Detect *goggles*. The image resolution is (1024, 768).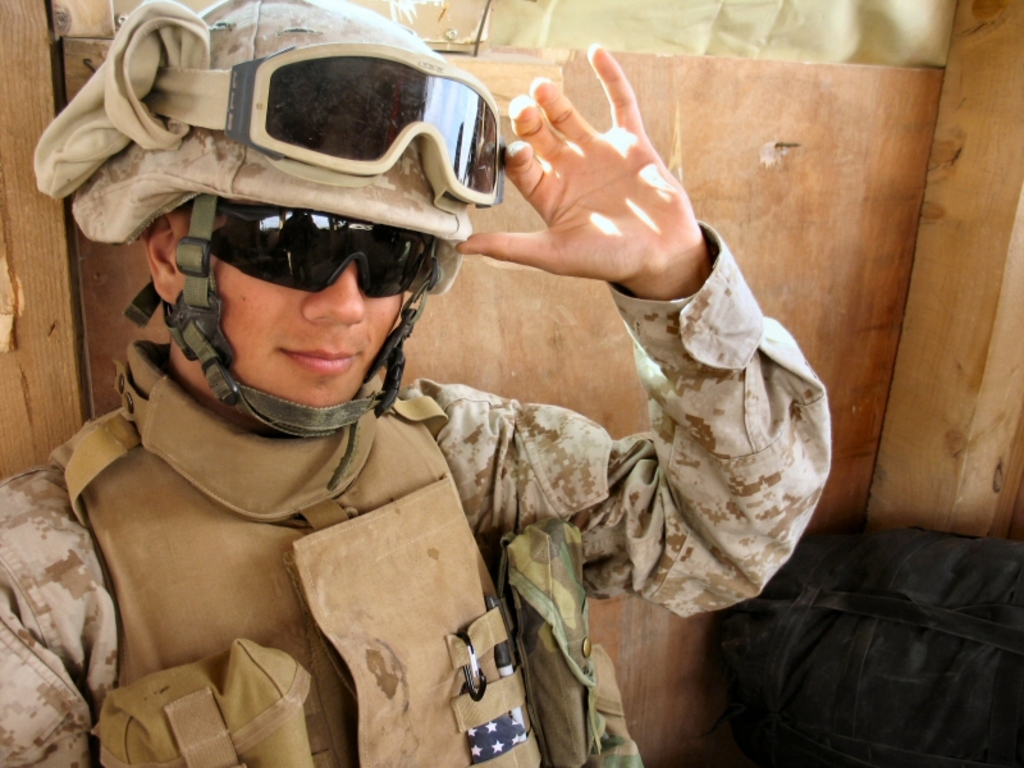
bbox(114, 37, 525, 215).
